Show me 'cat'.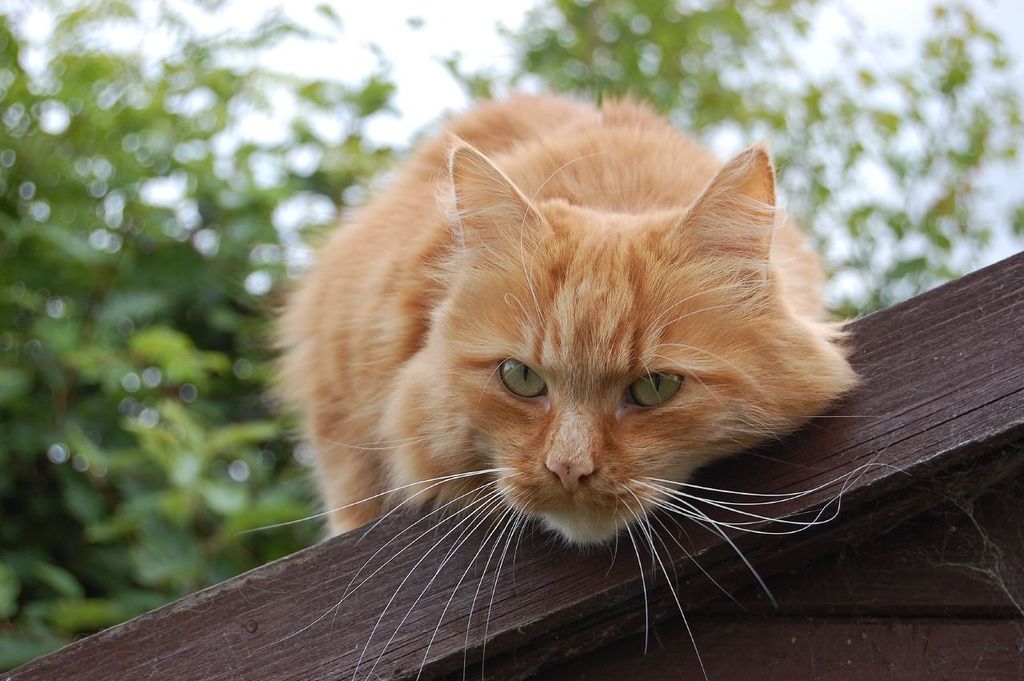
'cat' is here: pyautogui.locateOnScreen(242, 85, 905, 680).
